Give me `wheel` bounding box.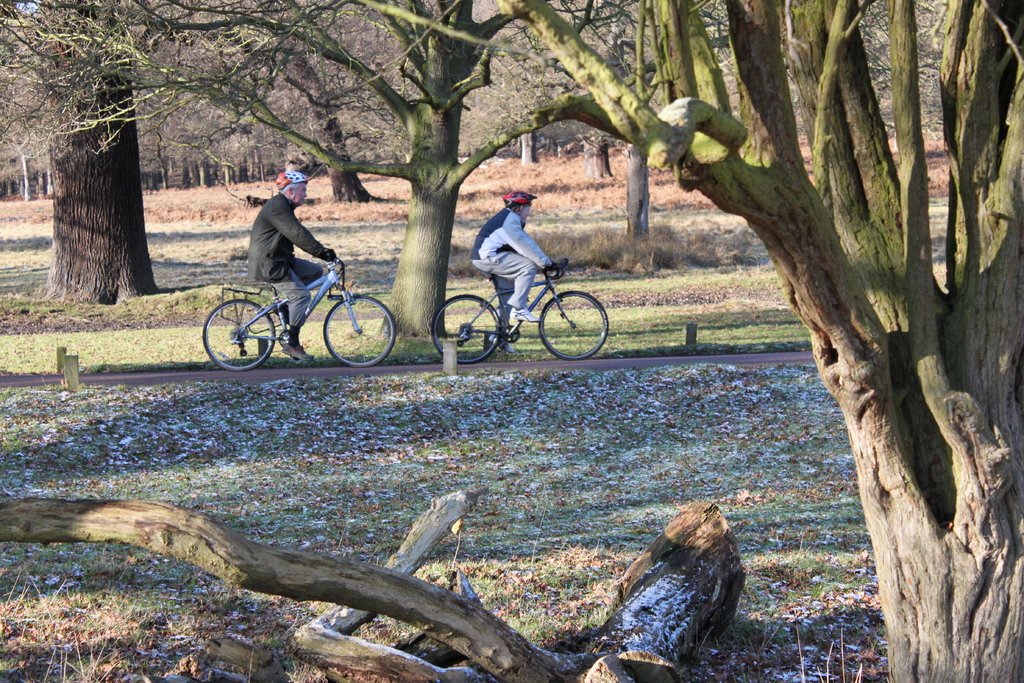
(x1=536, y1=293, x2=609, y2=362).
